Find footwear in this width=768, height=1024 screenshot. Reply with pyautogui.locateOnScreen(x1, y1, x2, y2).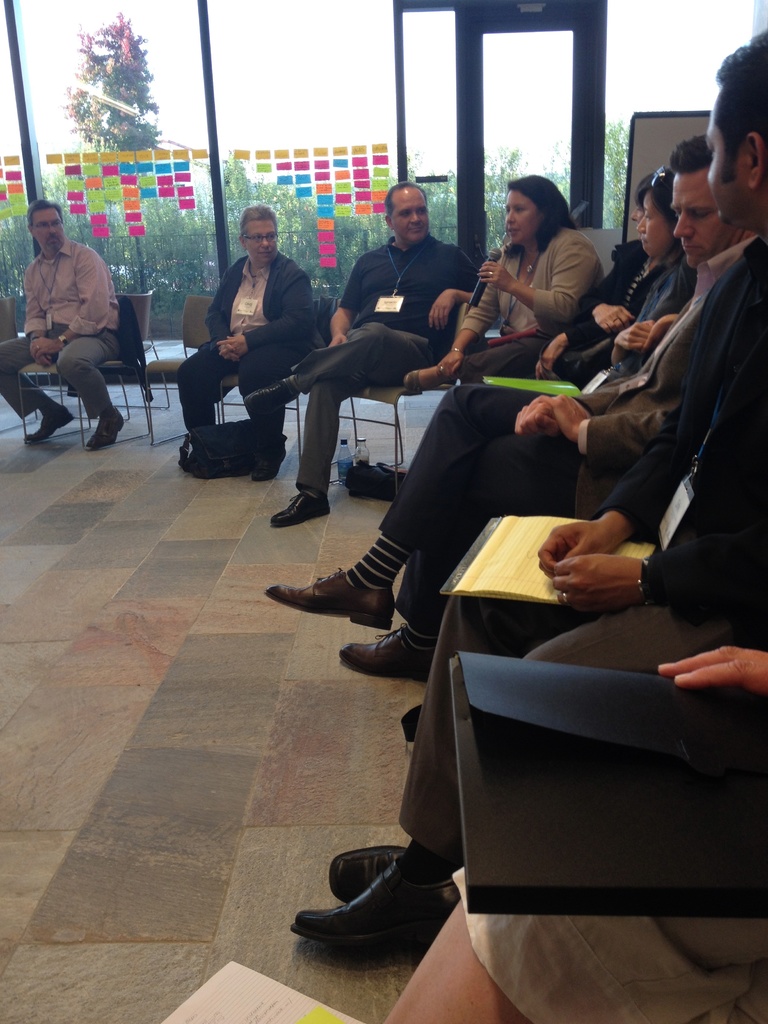
pyautogui.locateOnScreen(248, 445, 291, 481).
